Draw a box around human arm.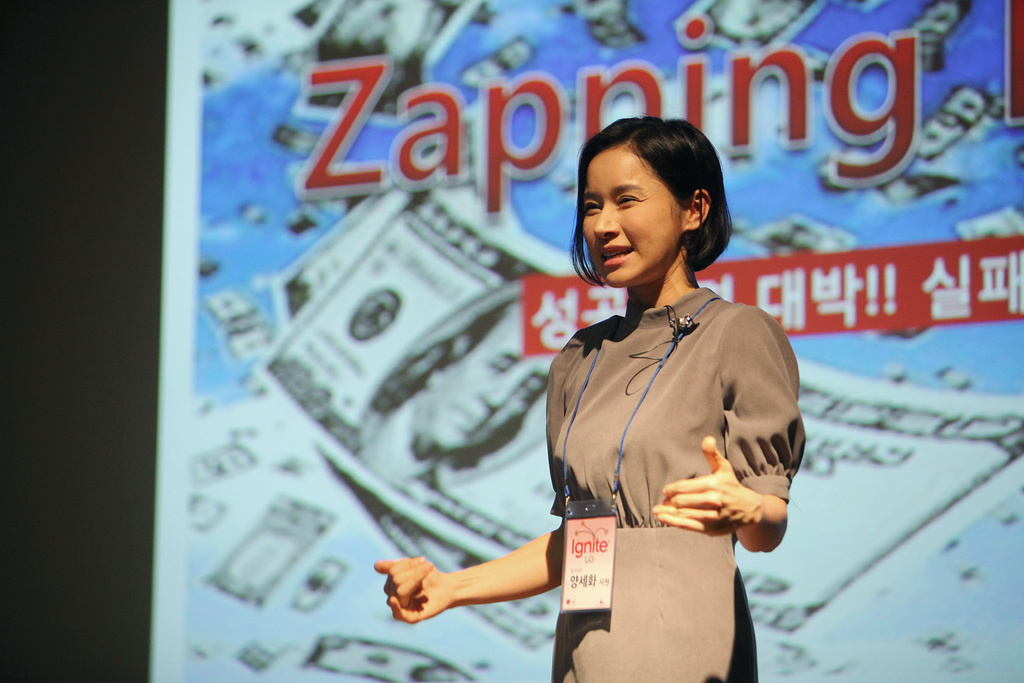
(372,518,565,625).
